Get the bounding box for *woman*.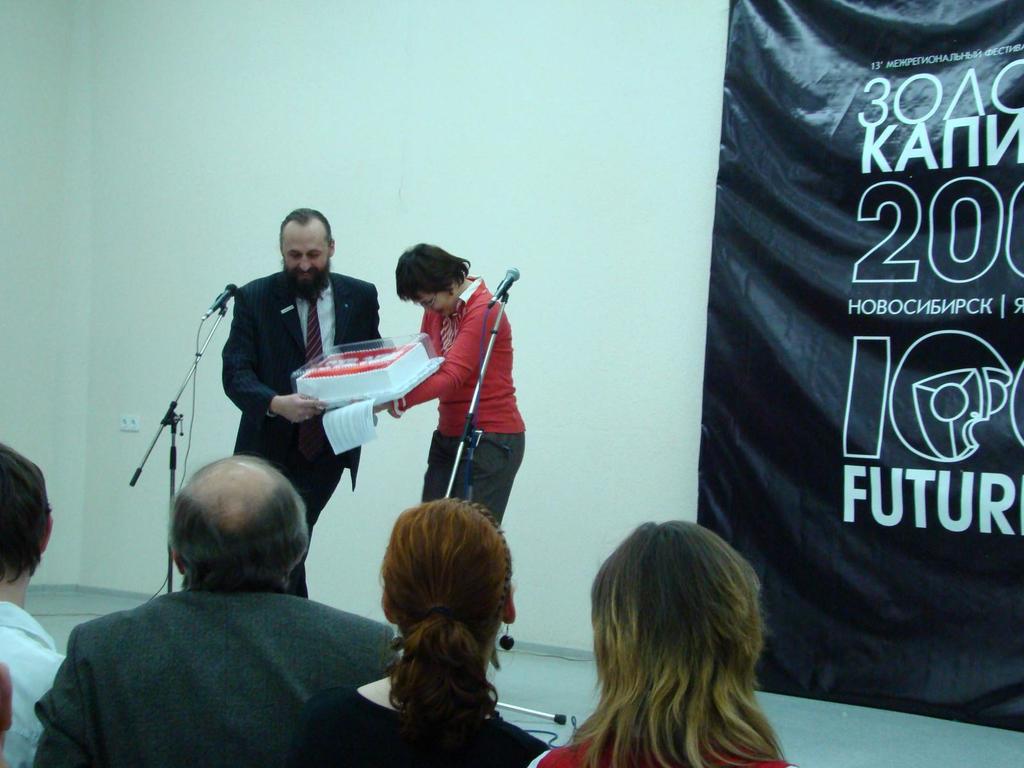
372:236:531:536.
